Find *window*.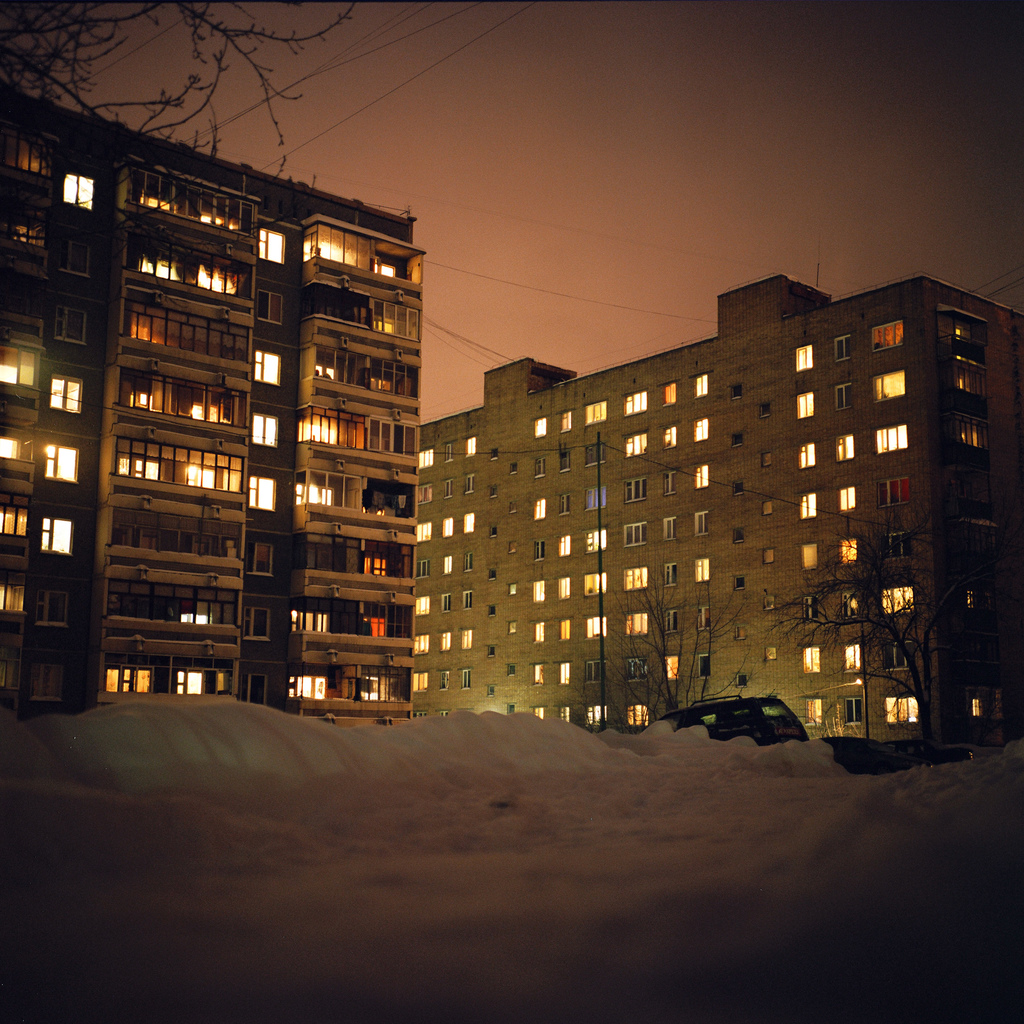
(559,617,578,638).
